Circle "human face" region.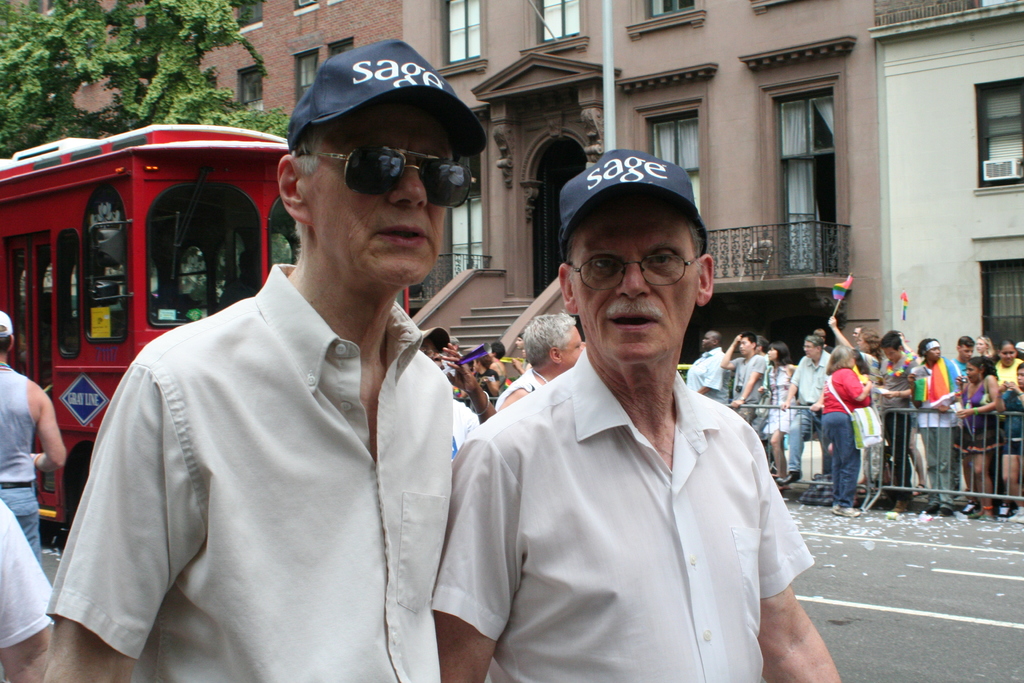
Region: detection(964, 363, 982, 386).
